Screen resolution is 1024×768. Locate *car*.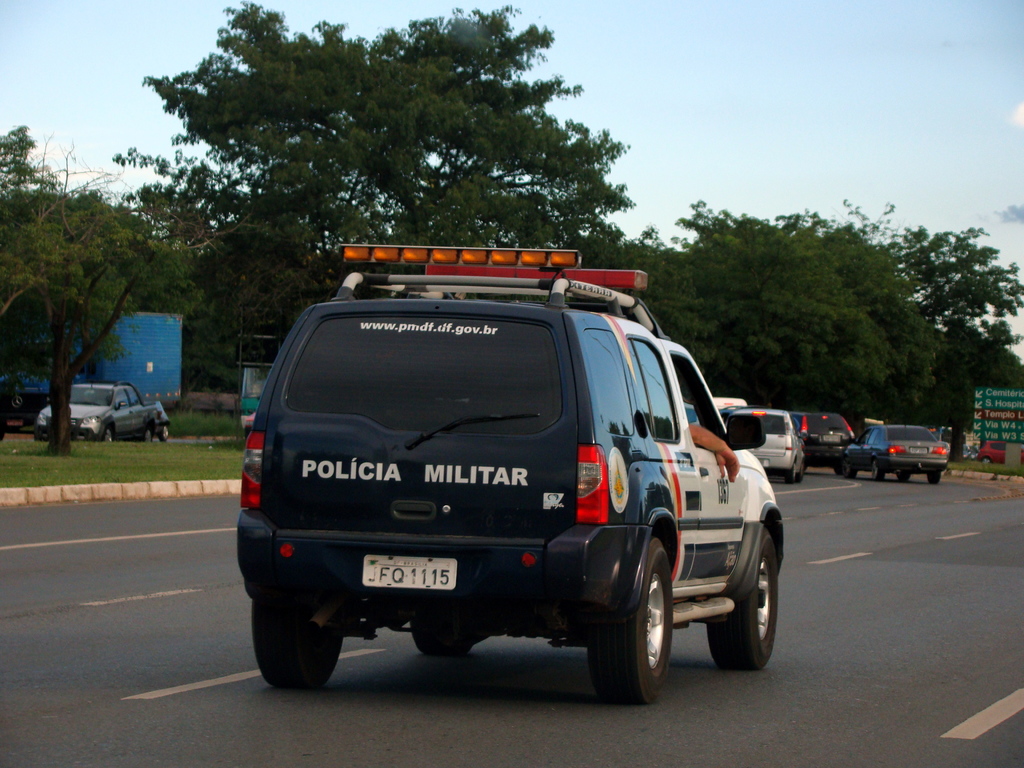
x1=227 y1=240 x2=787 y2=701.
